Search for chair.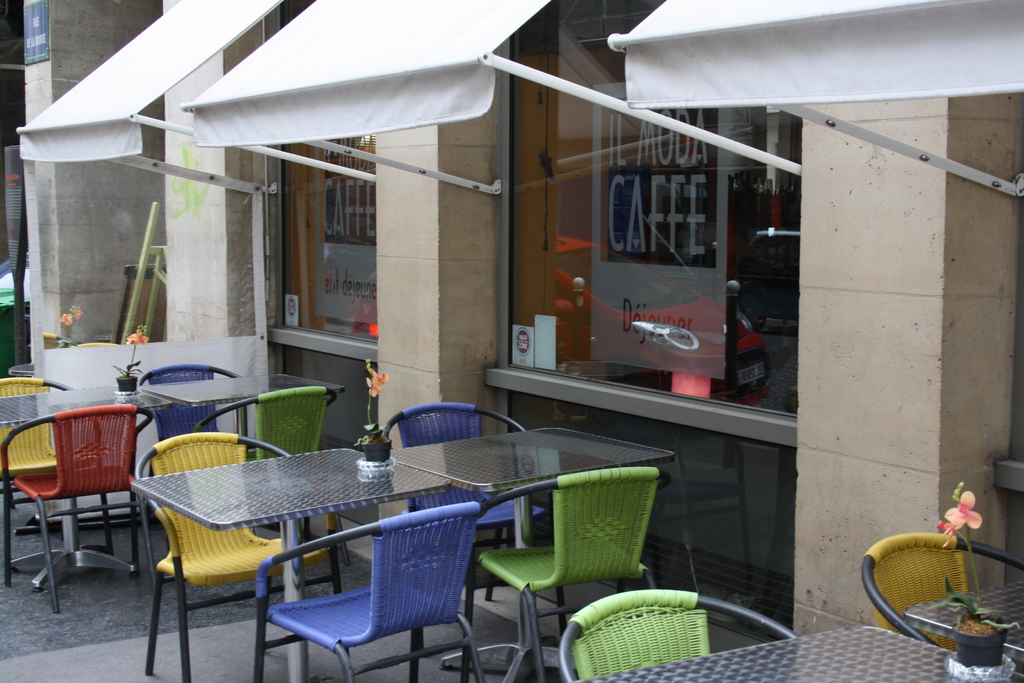
Found at 253,502,492,682.
